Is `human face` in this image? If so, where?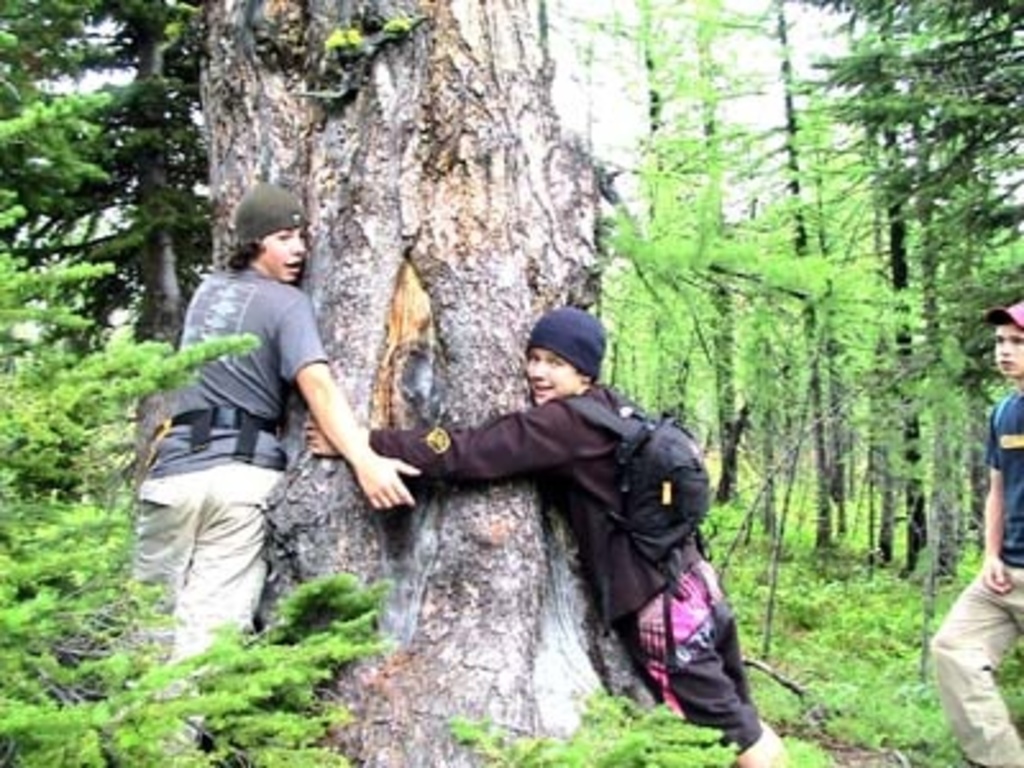
Yes, at select_region(993, 323, 1021, 379).
